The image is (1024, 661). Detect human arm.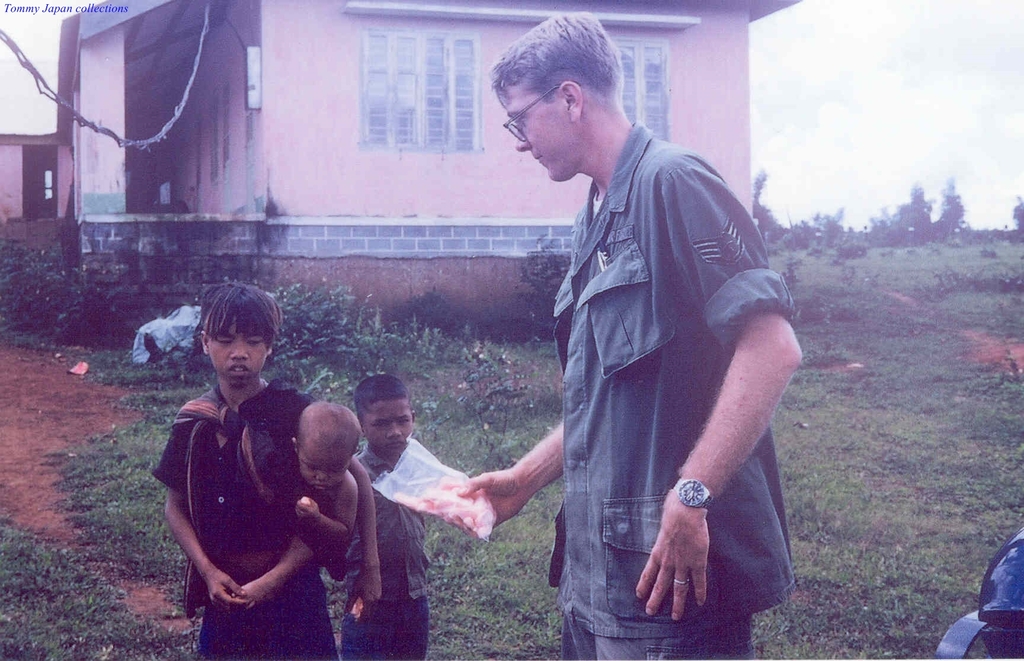
Detection: 350/459/387/617.
